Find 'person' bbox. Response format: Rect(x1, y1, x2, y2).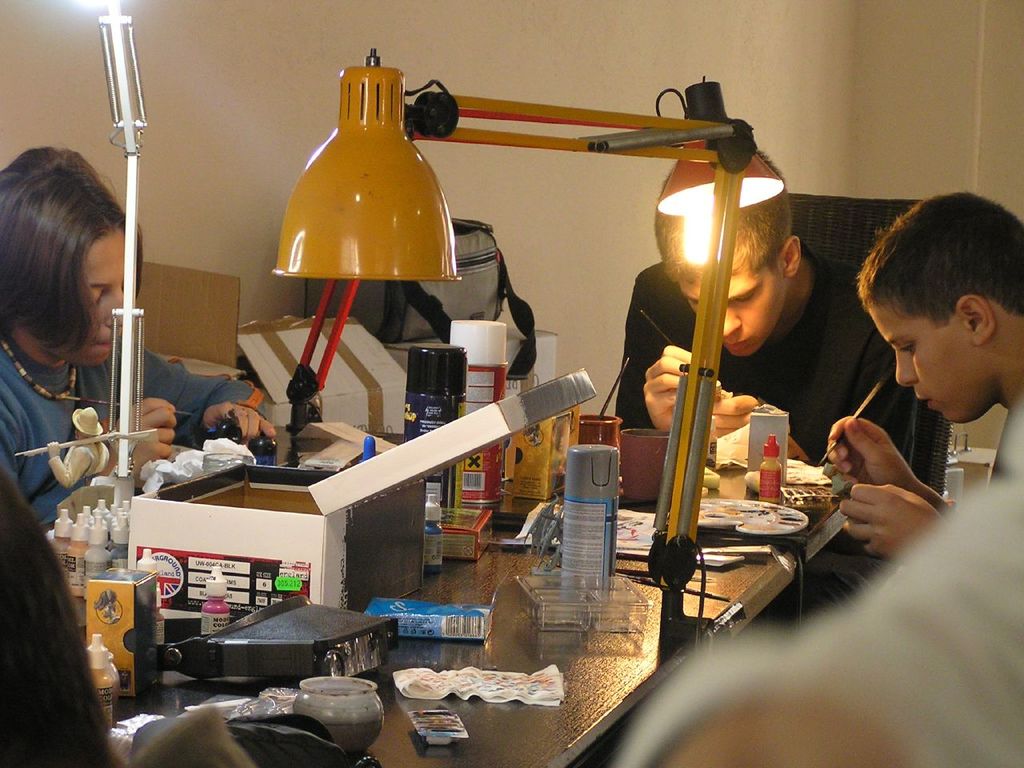
Rect(0, 142, 279, 532).
